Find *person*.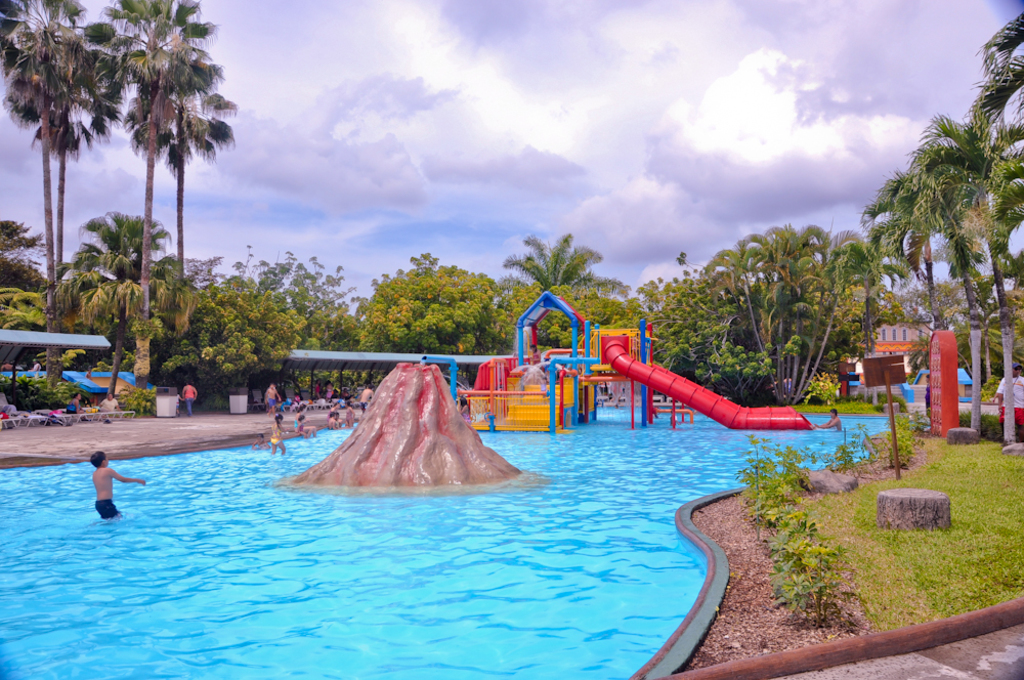
crop(819, 406, 848, 430).
